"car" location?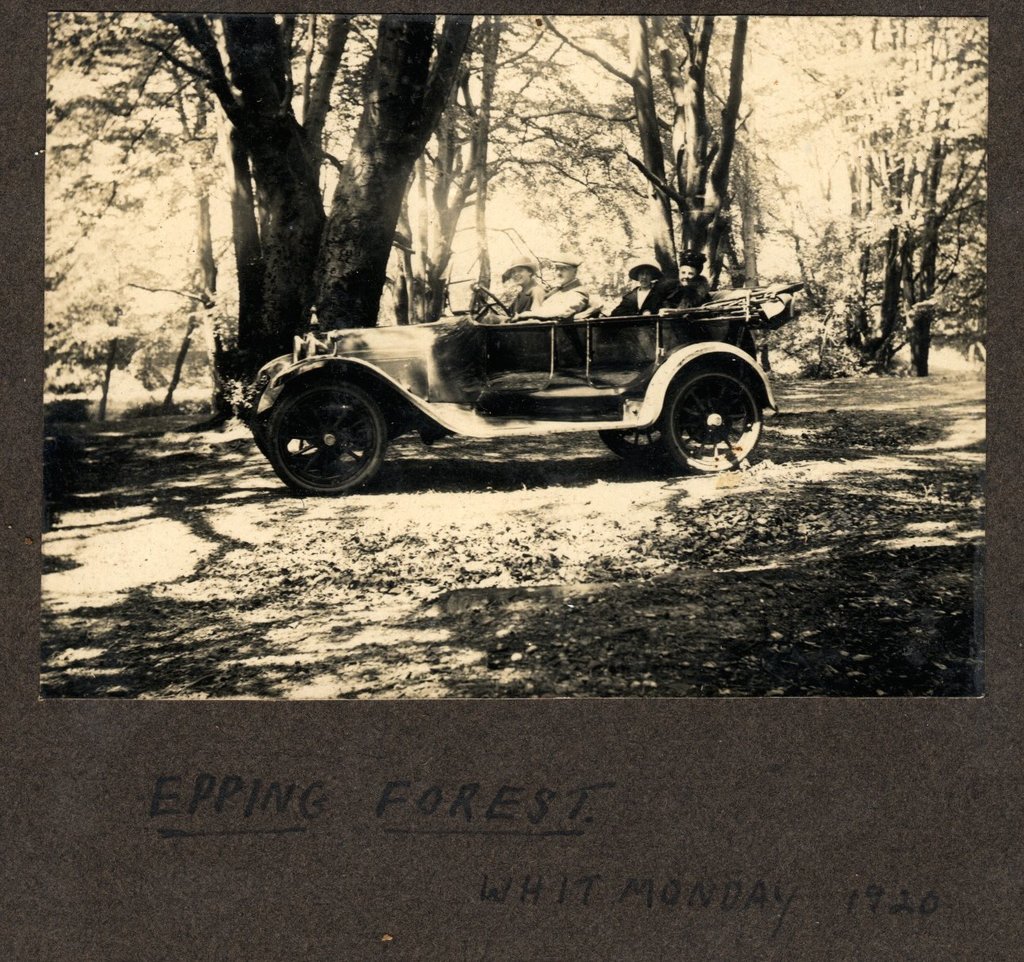
{"x1": 244, "y1": 259, "x2": 788, "y2": 484}
